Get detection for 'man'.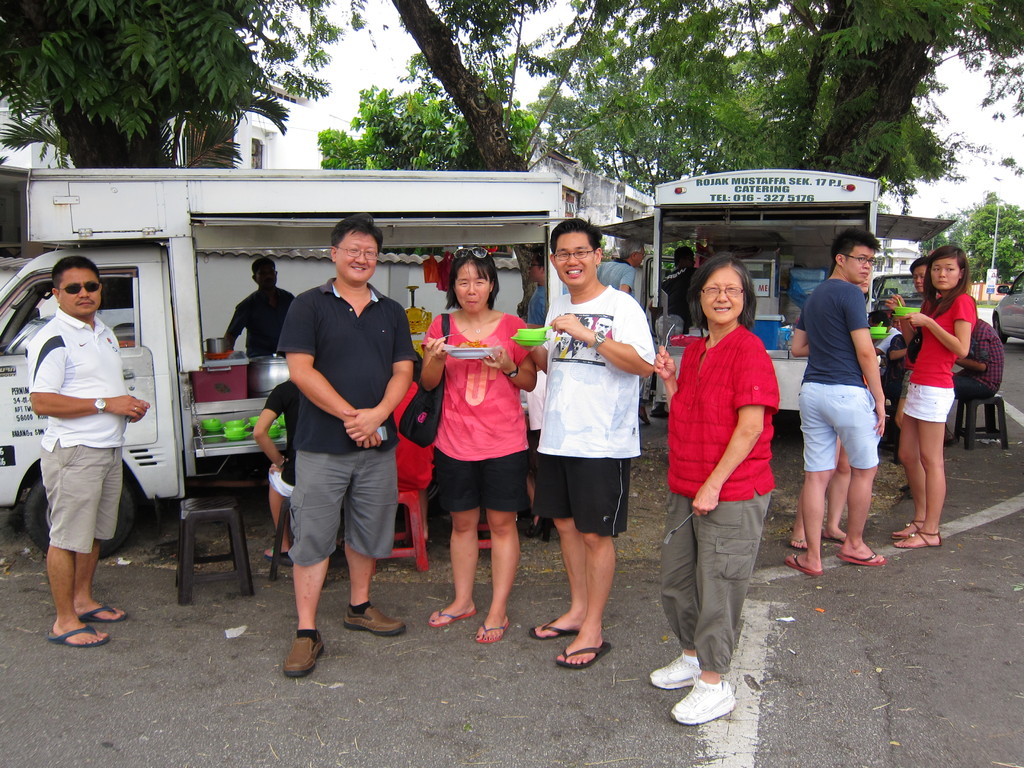
Detection: [597, 239, 642, 298].
